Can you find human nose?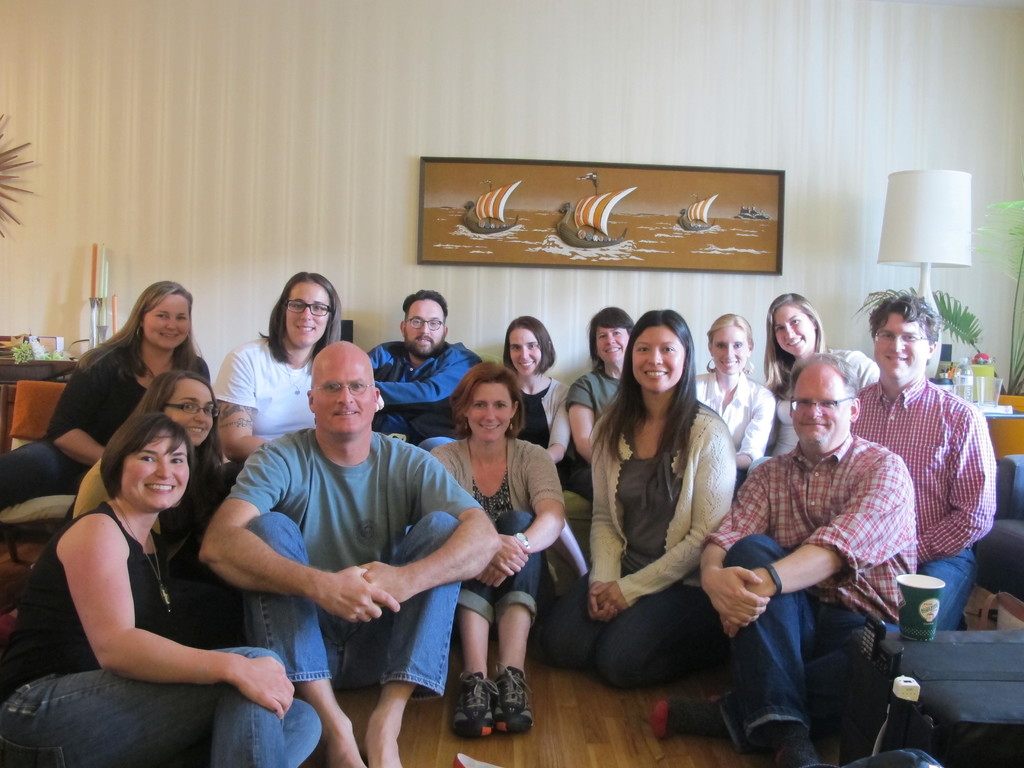
Yes, bounding box: (left=299, top=305, right=314, bottom=320).
